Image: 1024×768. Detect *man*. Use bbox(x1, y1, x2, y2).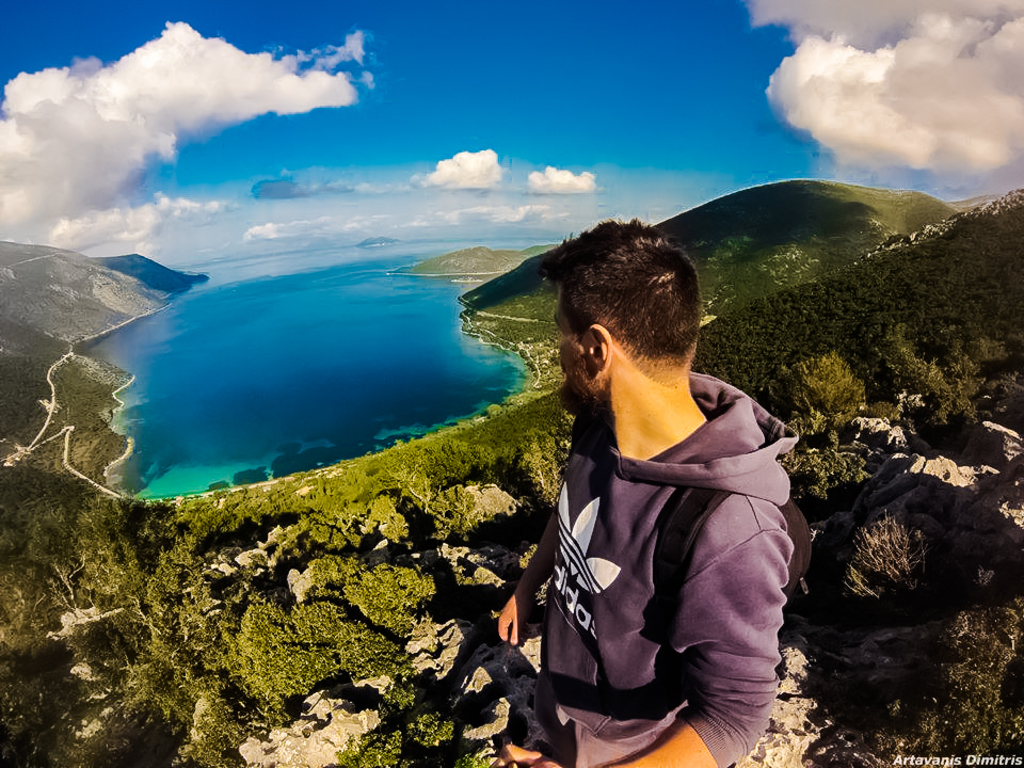
bbox(496, 213, 799, 767).
